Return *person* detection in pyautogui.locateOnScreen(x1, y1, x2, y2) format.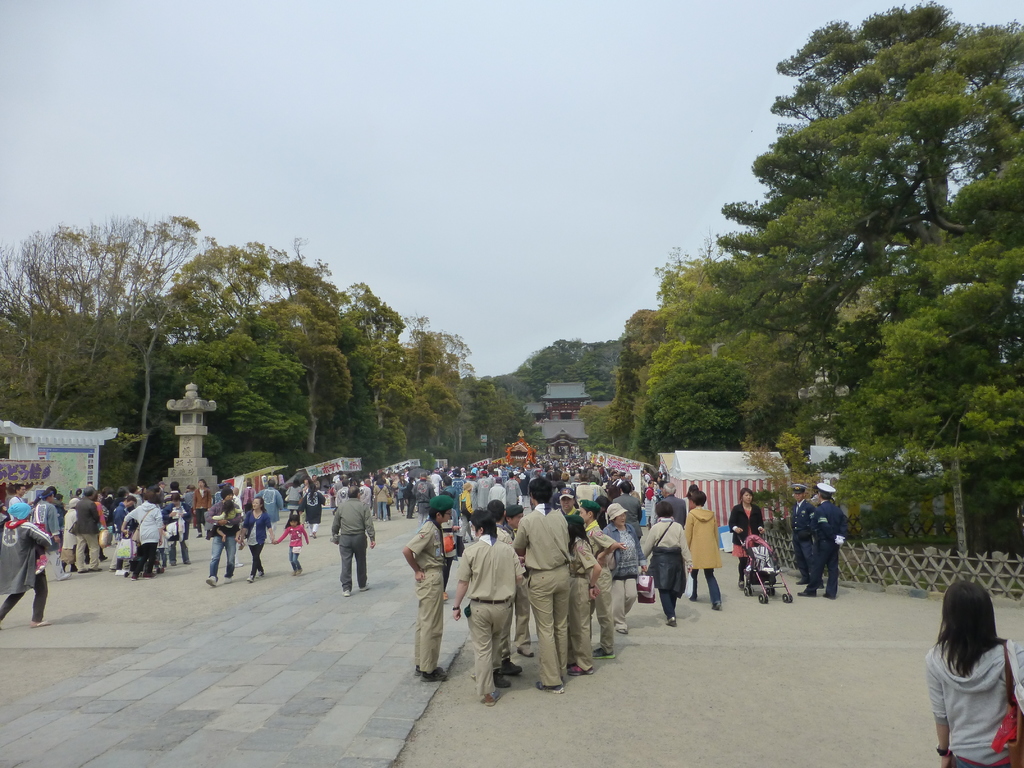
pyautogui.locateOnScreen(272, 519, 313, 575).
